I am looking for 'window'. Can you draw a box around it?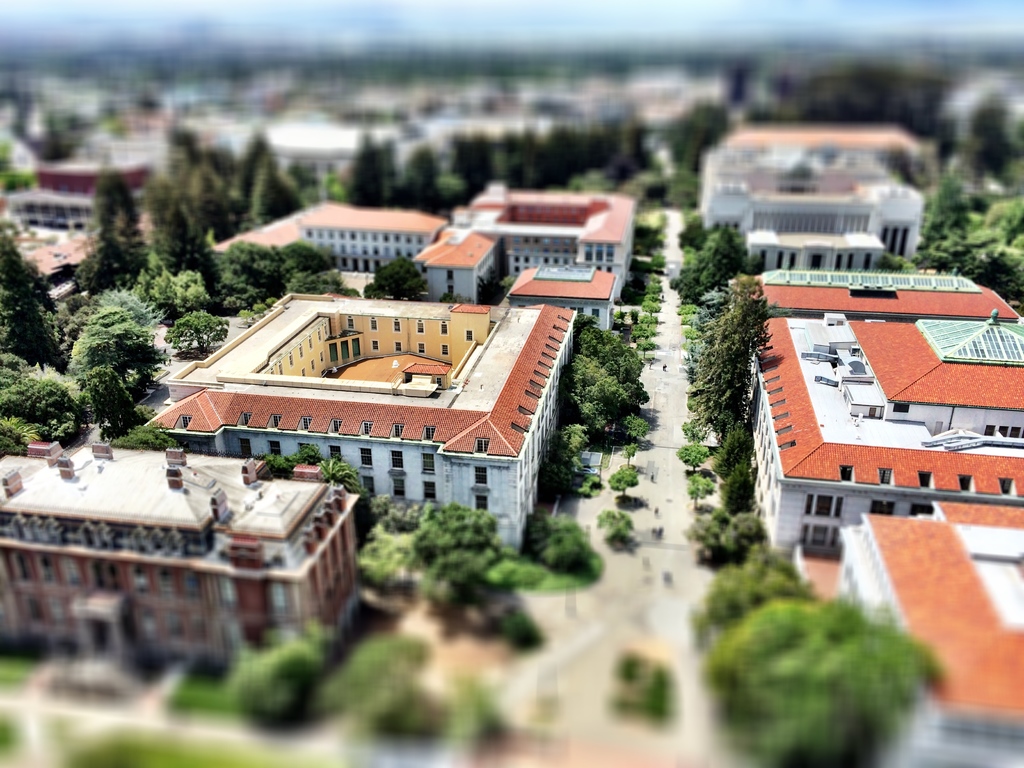
Sure, the bounding box is left=918, top=472, right=938, bottom=492.
